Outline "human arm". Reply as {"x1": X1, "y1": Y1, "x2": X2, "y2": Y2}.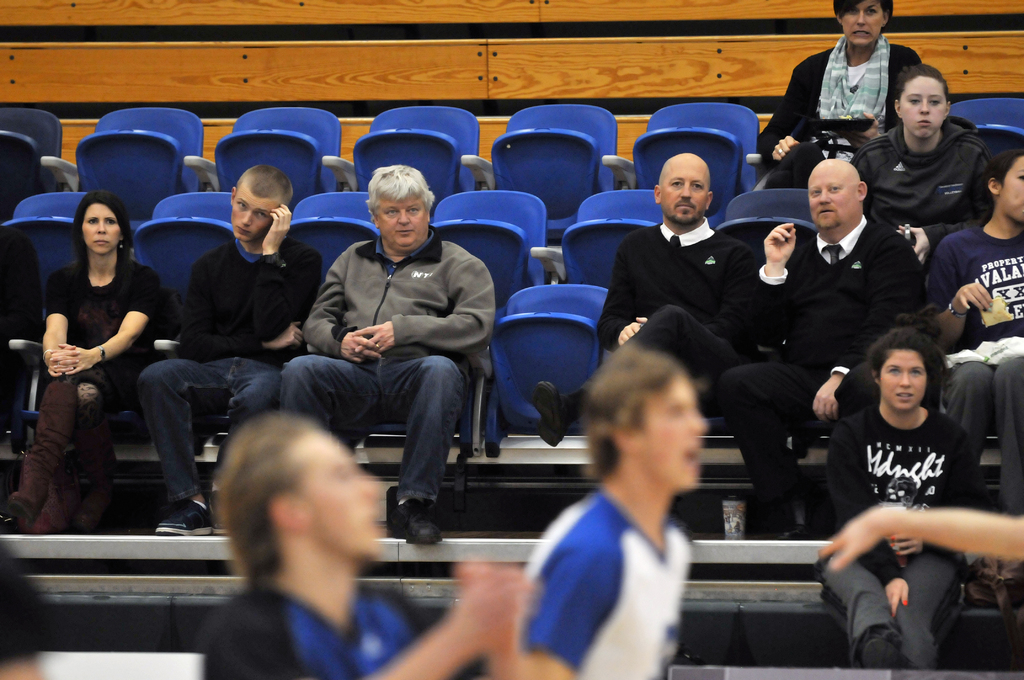
{"x1": 822, "y1": 423, "x2": 916, "y2": 620}.
